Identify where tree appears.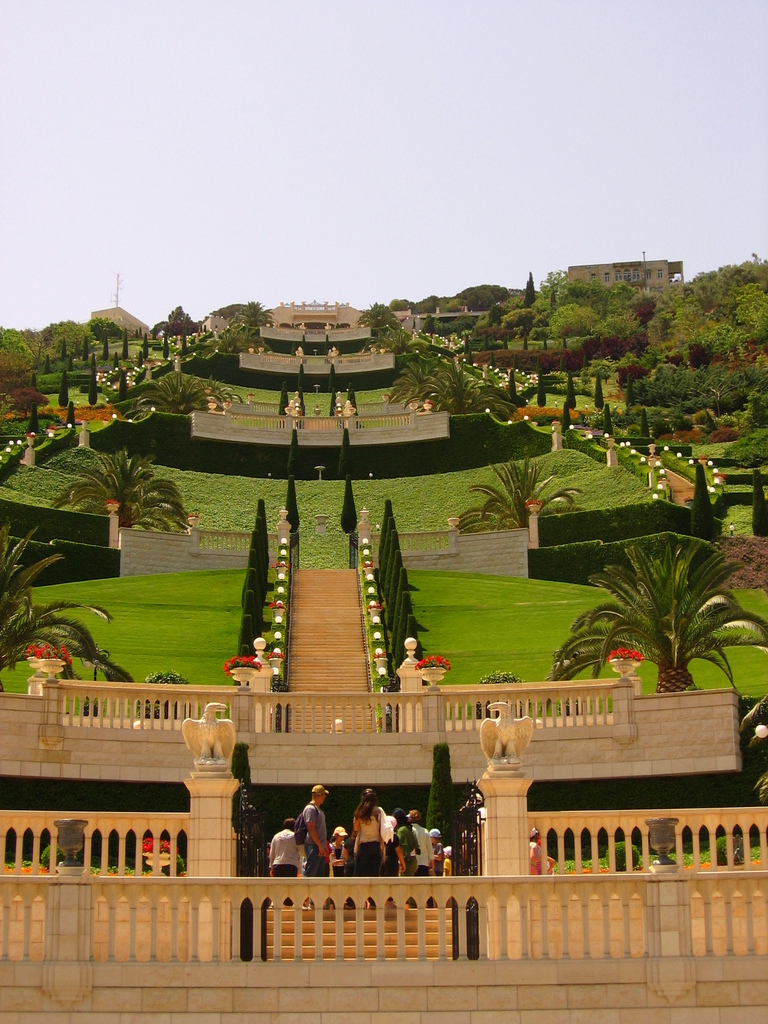
Appears at box=[213, 300, 269, 353].
